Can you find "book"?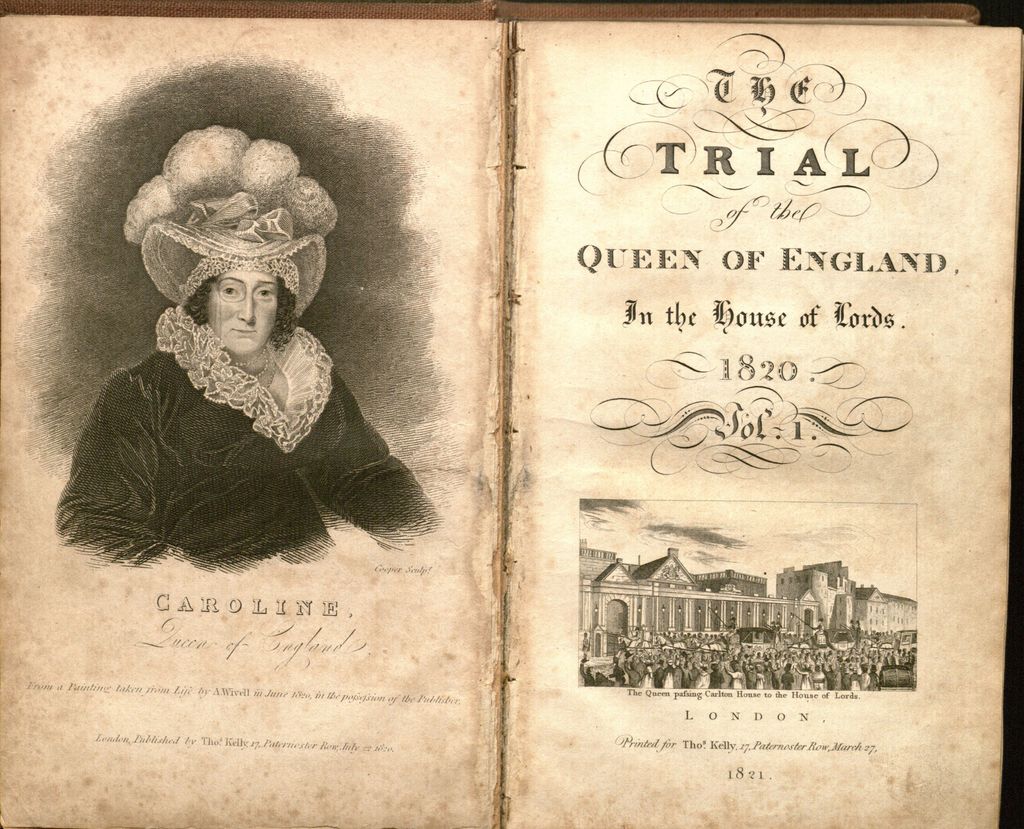
Yes, bounding box: crop(104, 8, 1015, 809).
